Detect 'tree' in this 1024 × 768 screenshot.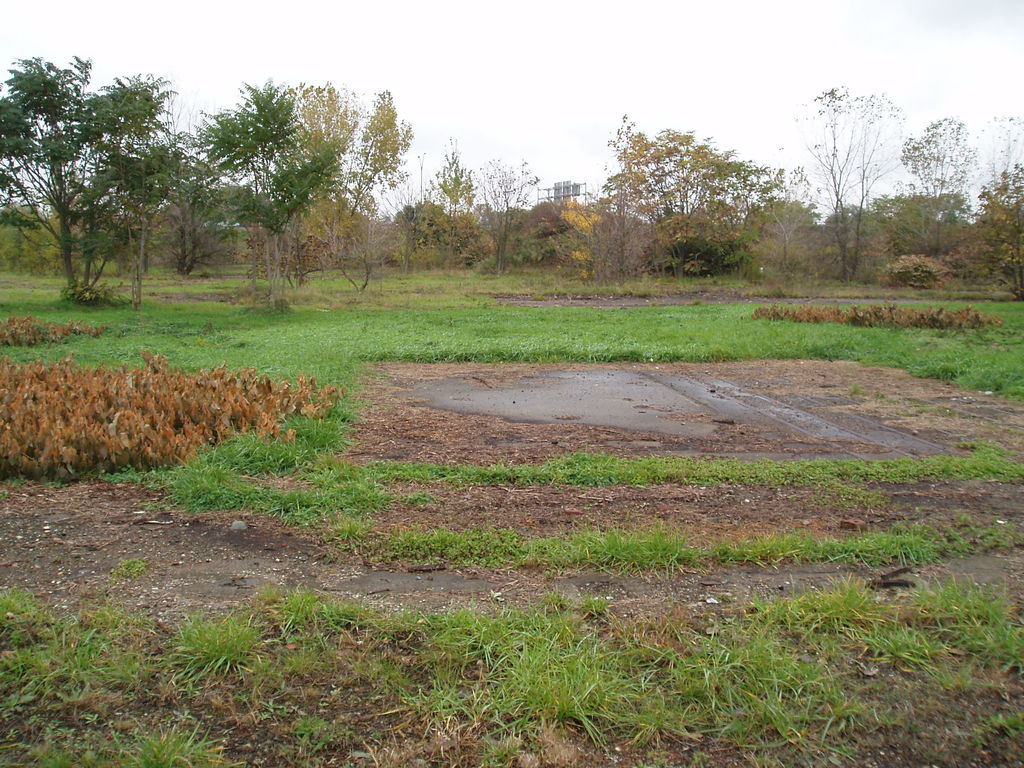
Detection: bbox=(981, 106, 1023, 280).
